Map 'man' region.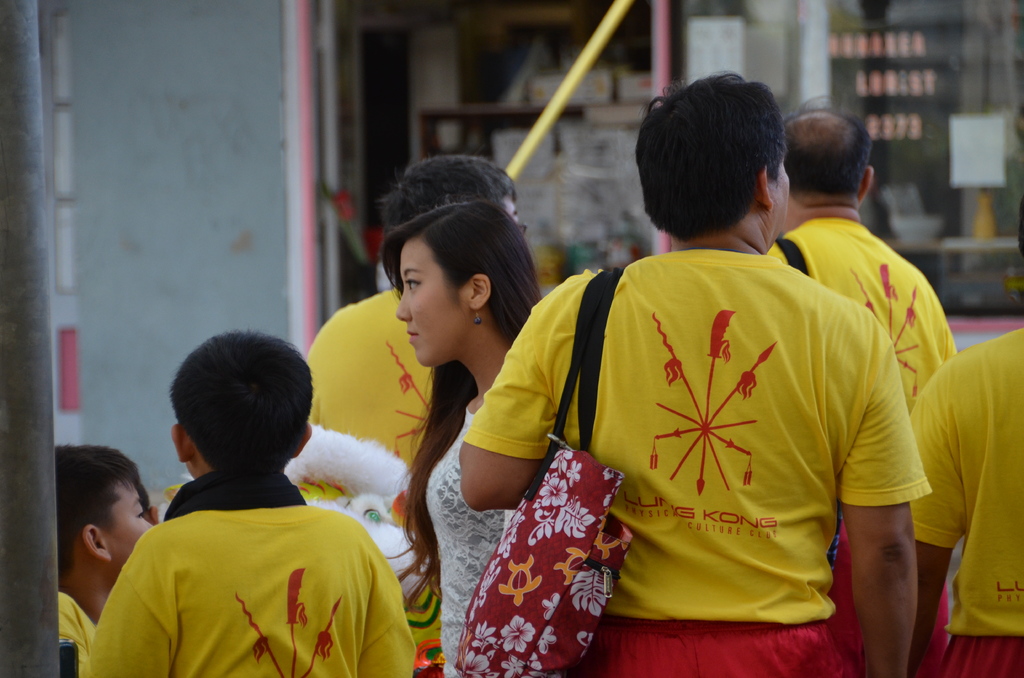
Mapped to <bbox>456, 78, 924, 677</bbox>.
